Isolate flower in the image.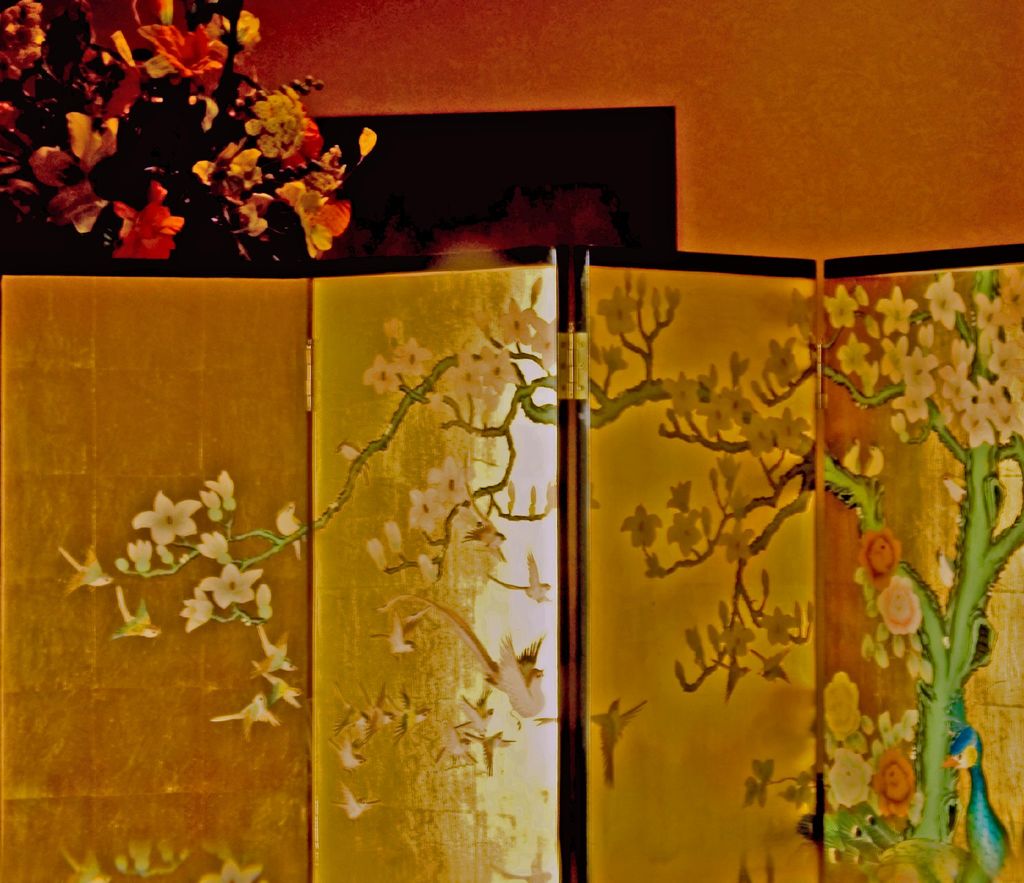
Isolated region: bbox(418, 553, 437, 577).
